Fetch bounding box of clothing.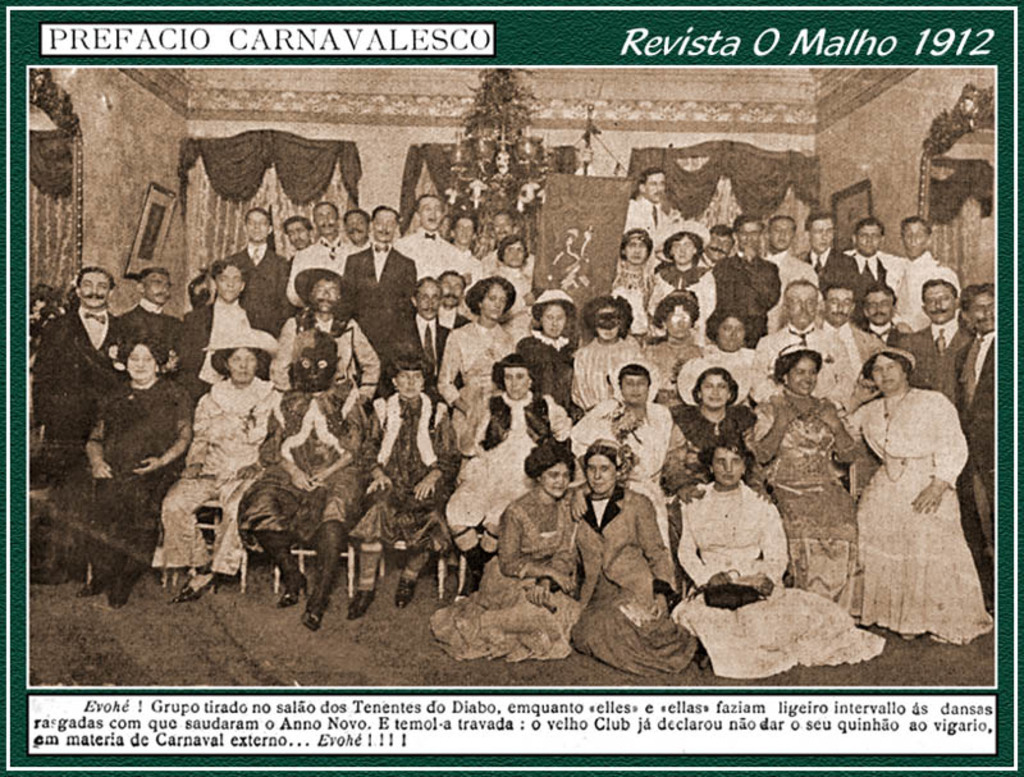
Bbox: (x1=900, y1=314, x2=973, y2=399).
